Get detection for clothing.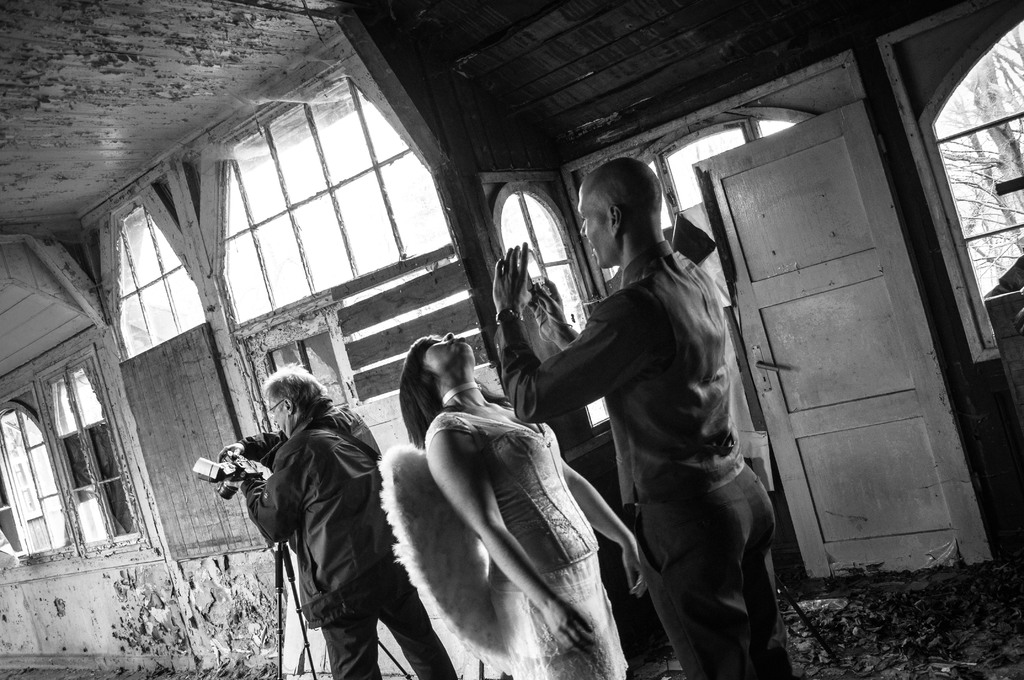
Detection: (left=228, top=354, right=403, bottom=654).
